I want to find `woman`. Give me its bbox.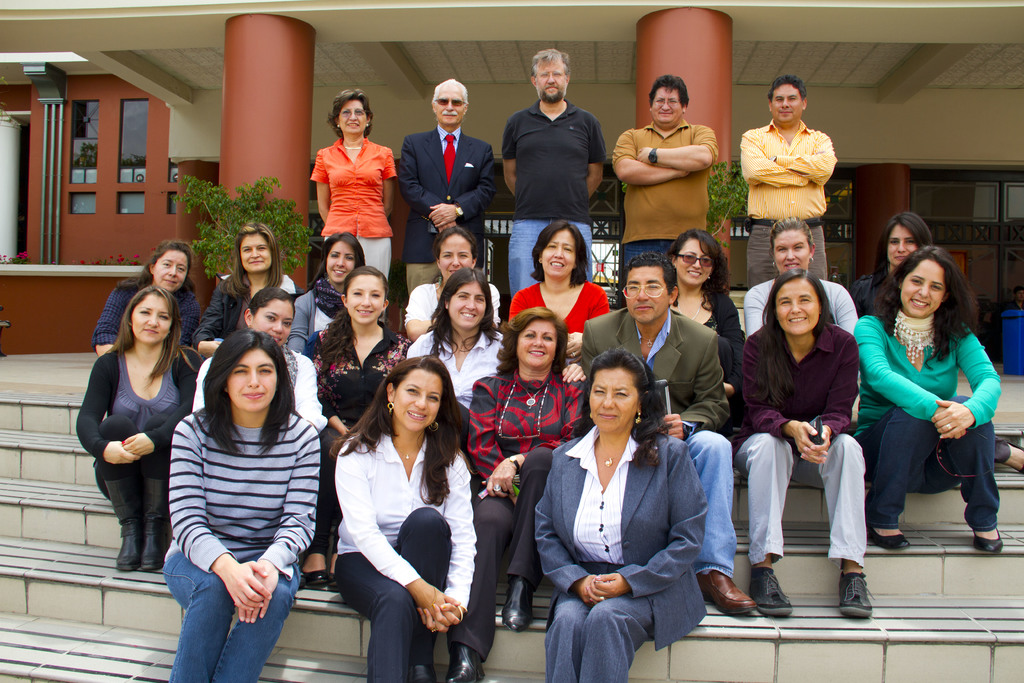
detection(738, 268, 873, 623).
